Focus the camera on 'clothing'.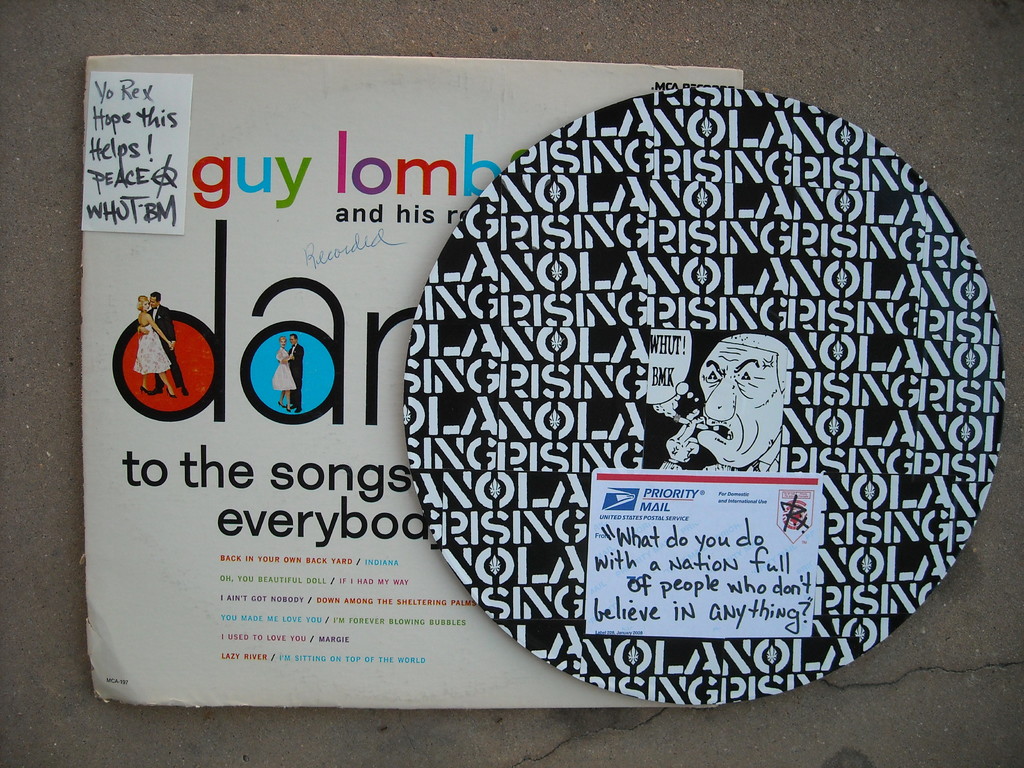
Focus region: bbox=(130, 317, 171, 378).
